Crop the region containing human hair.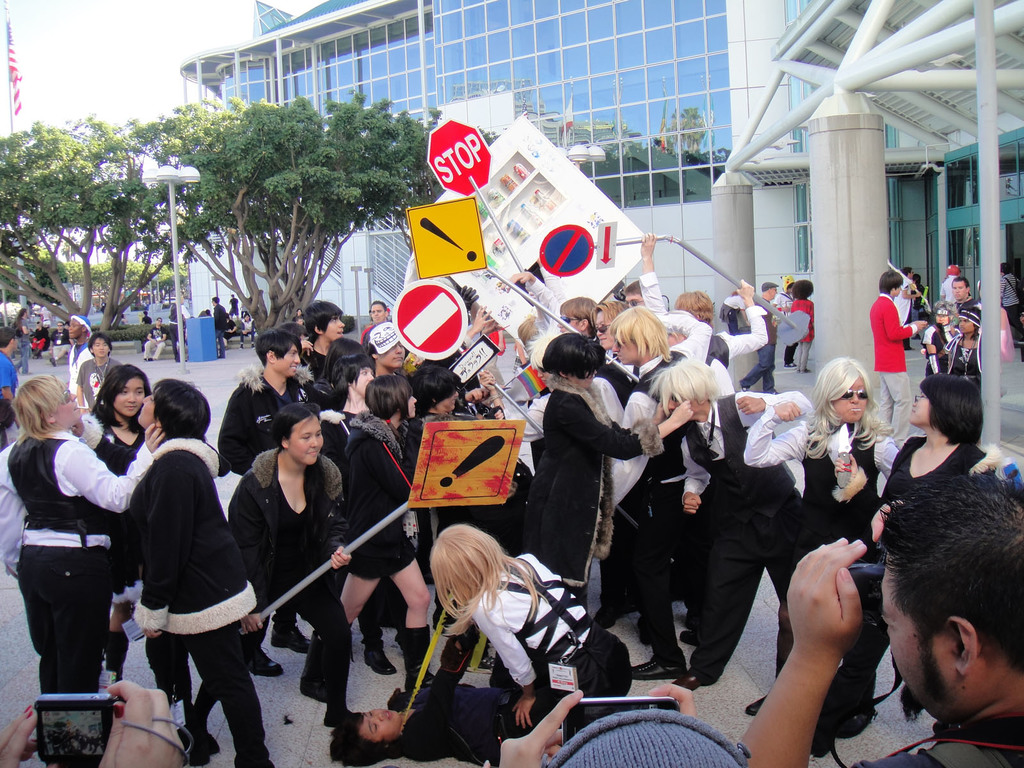
Crop region: 0:322:16:356.
